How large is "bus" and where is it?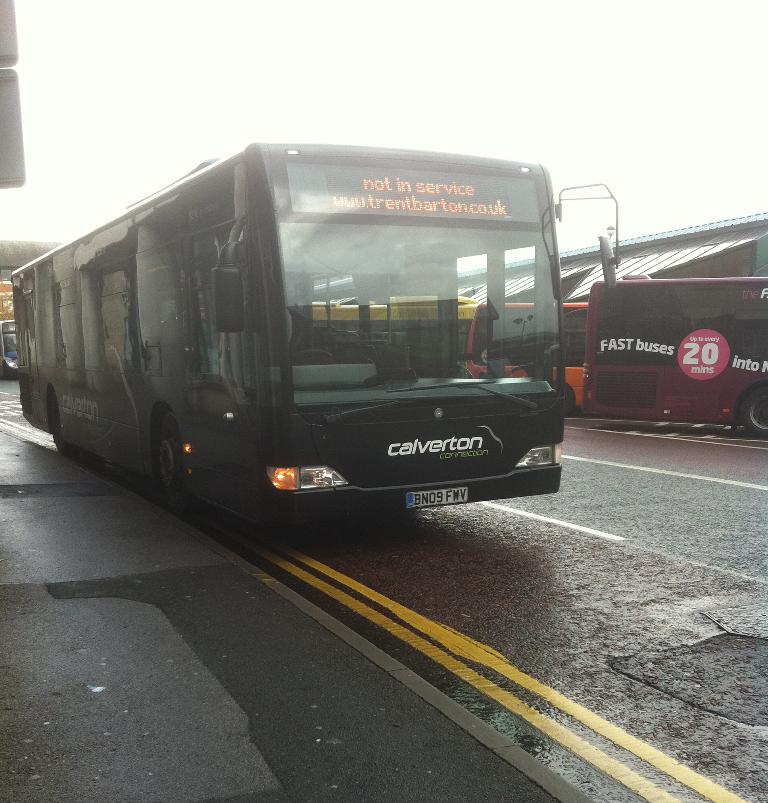
Bounding box: 304, 288, 479, 373.
